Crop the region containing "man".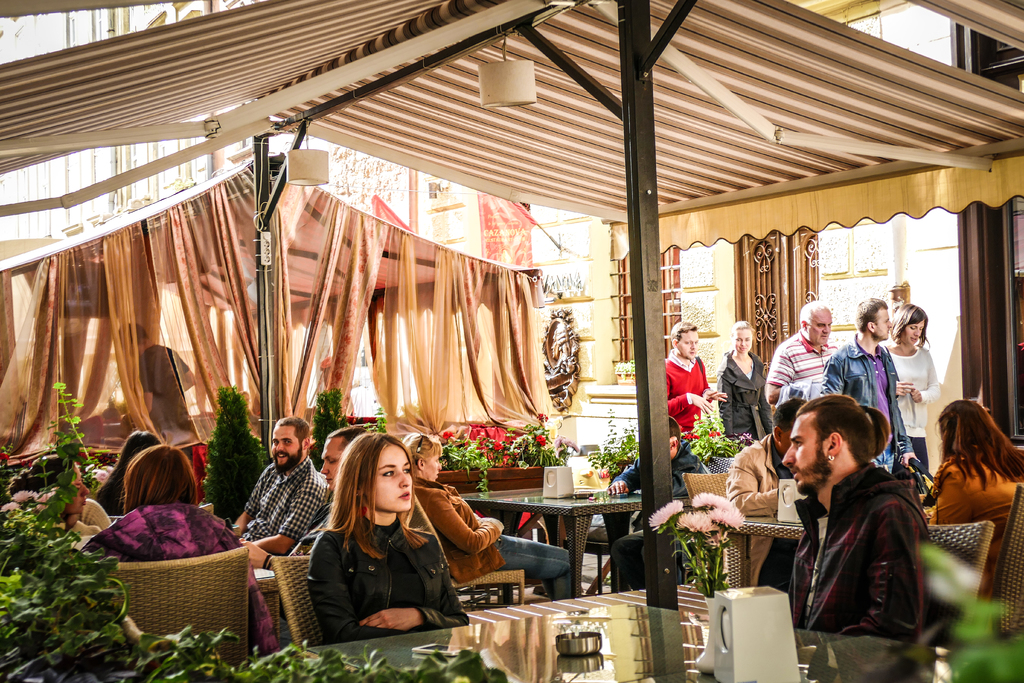
Crop region: left=764, top=302, right=838, bottom=411.
